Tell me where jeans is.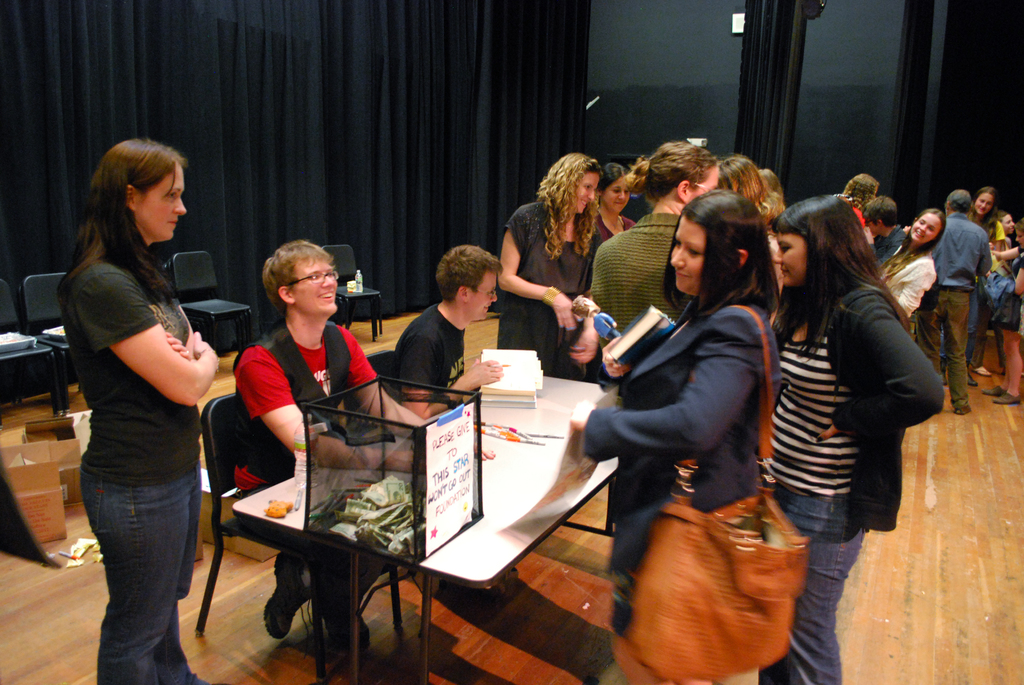
jeans is at [x1=941, y1=270, x2=980, y2=368].
